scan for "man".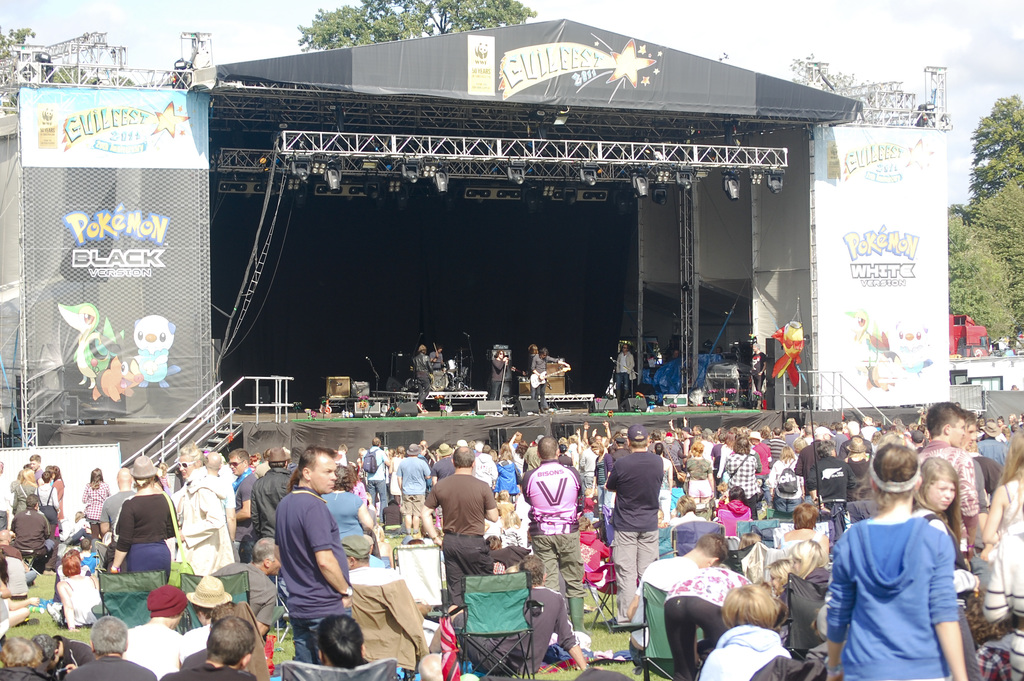
Scan result: [963,409,990,593].
